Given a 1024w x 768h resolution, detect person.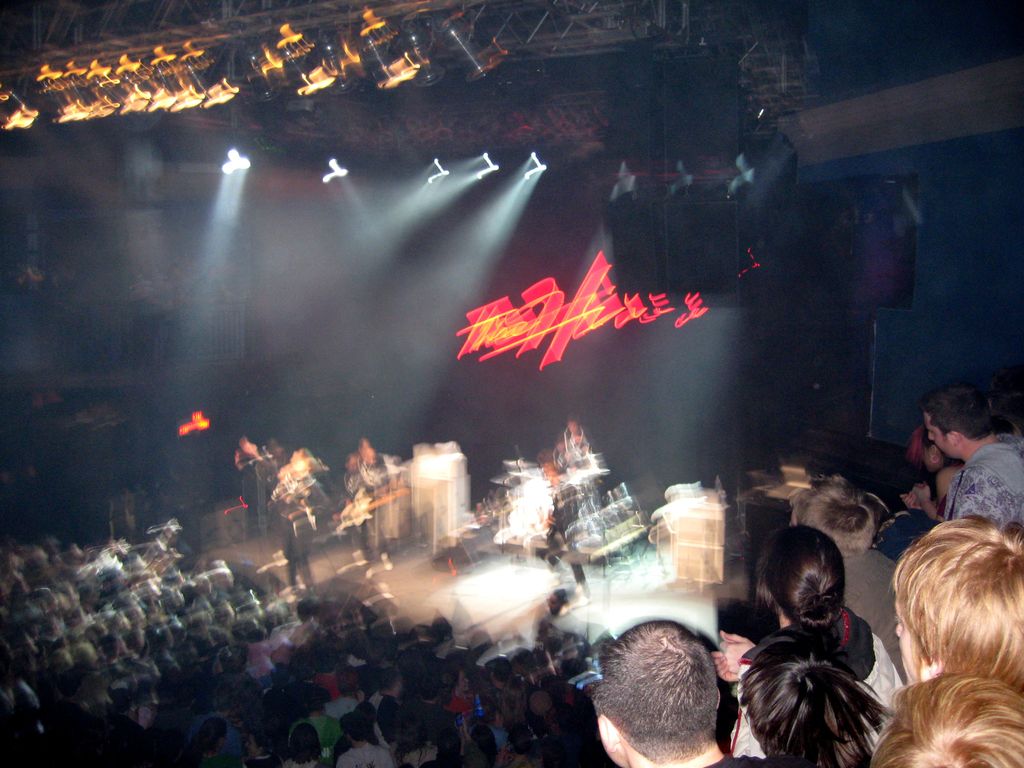
x1=592 y1=617 x2=769 y2=767.
